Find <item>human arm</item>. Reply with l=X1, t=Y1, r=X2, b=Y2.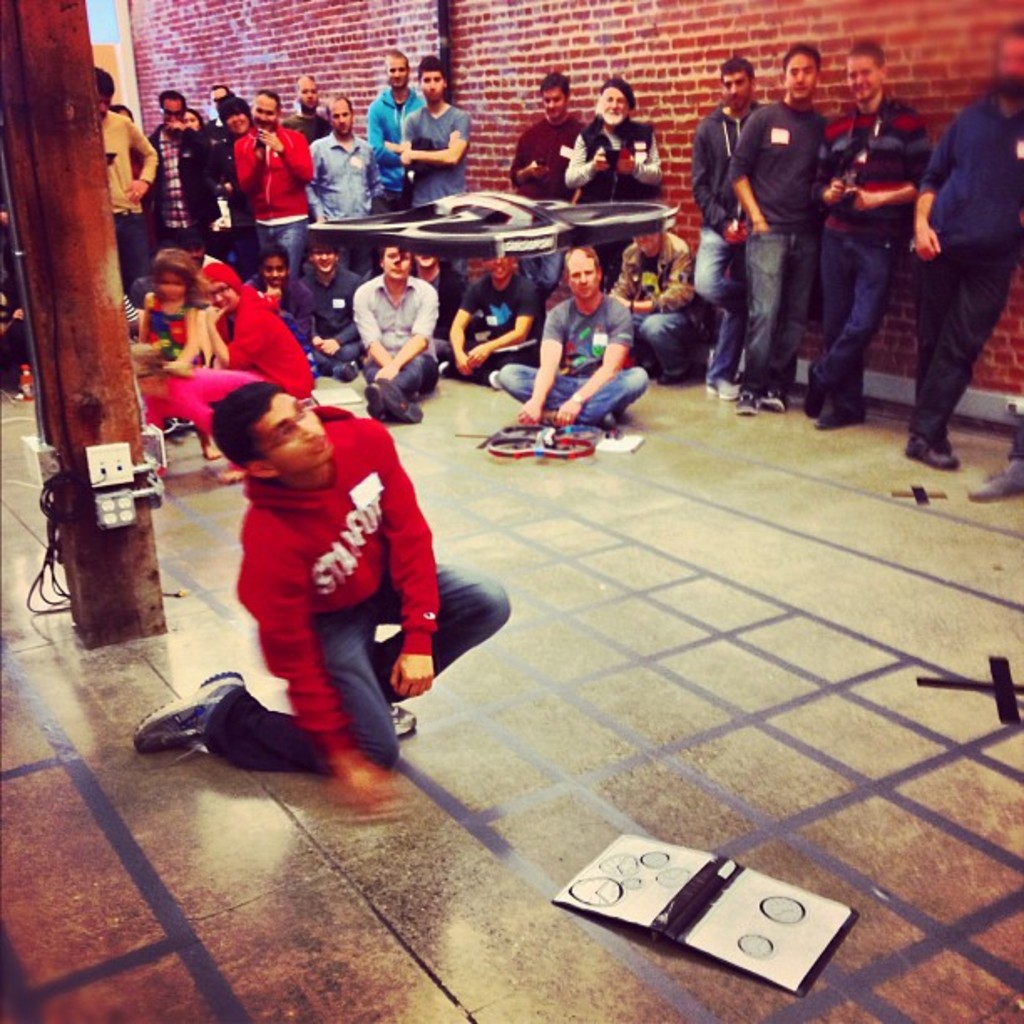
l=381, t=425, r=438, b=696.
